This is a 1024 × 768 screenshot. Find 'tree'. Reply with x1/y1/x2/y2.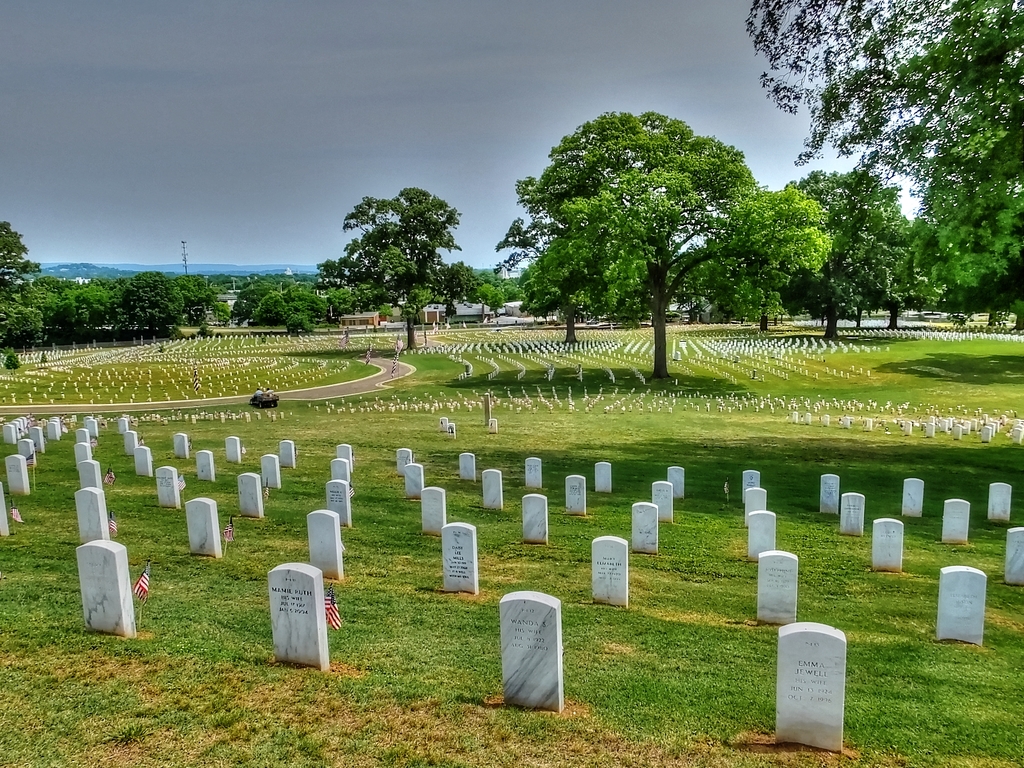
772/165/906/335.
